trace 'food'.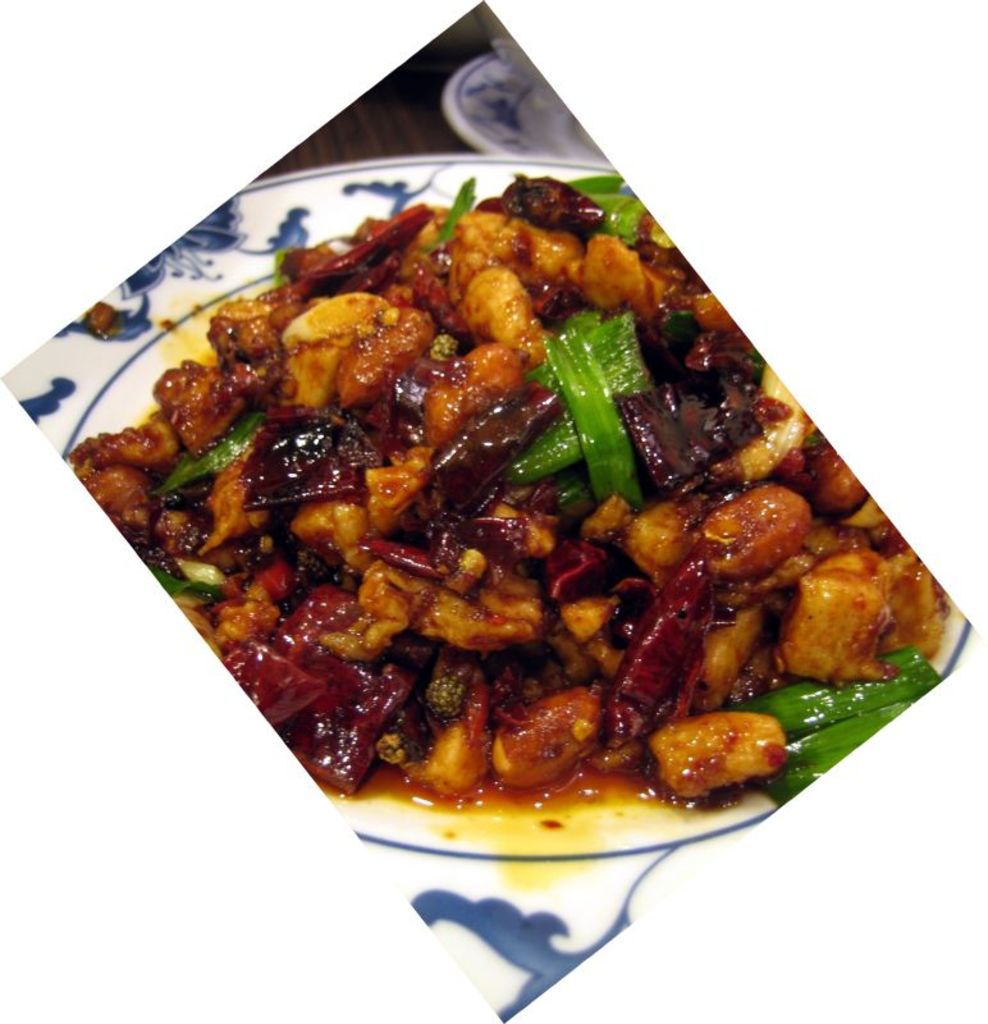
Traced to locate(132, 151, 910, 877).
